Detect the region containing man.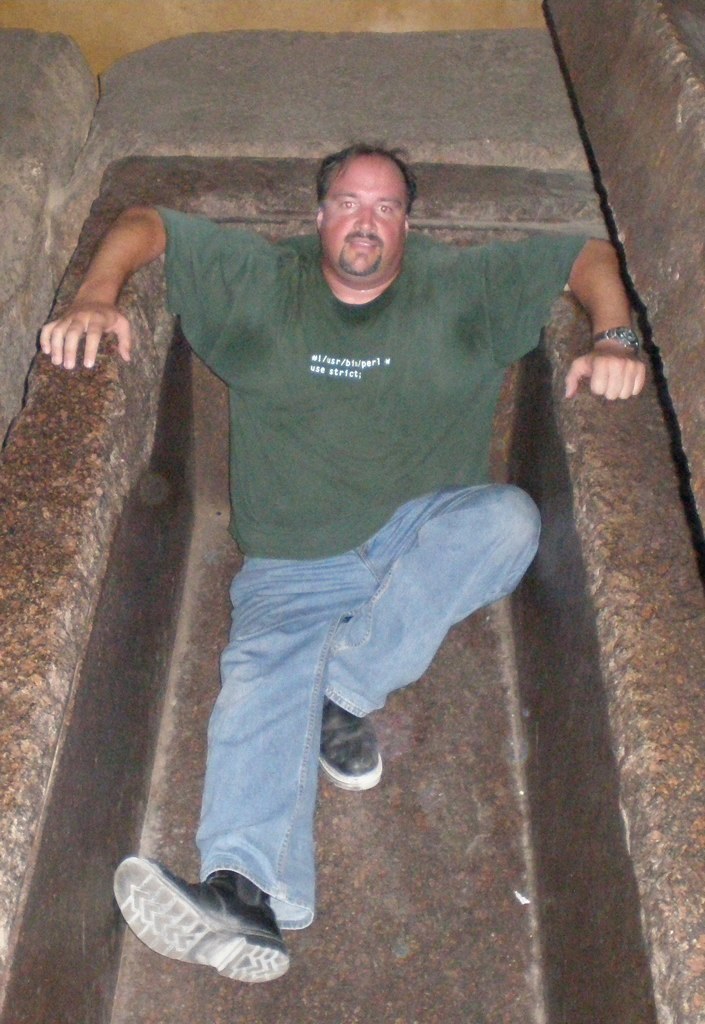
[40, 135, 651, 984].
